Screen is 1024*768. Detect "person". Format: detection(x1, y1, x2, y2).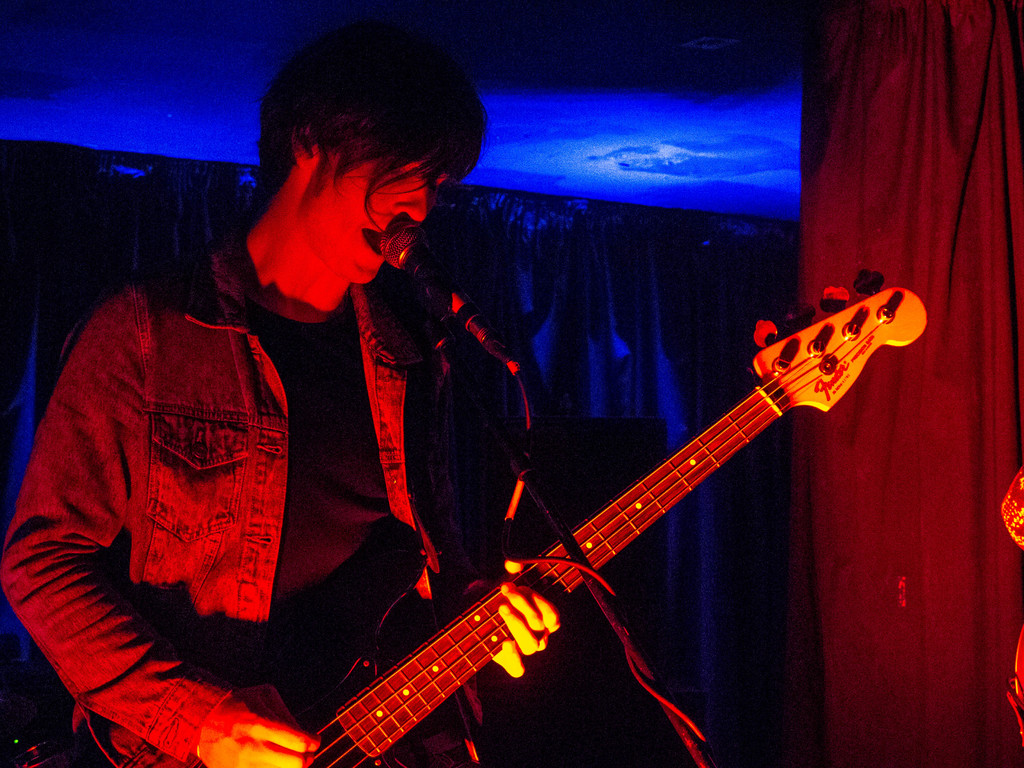
detection(25, 113, 413, 752).
